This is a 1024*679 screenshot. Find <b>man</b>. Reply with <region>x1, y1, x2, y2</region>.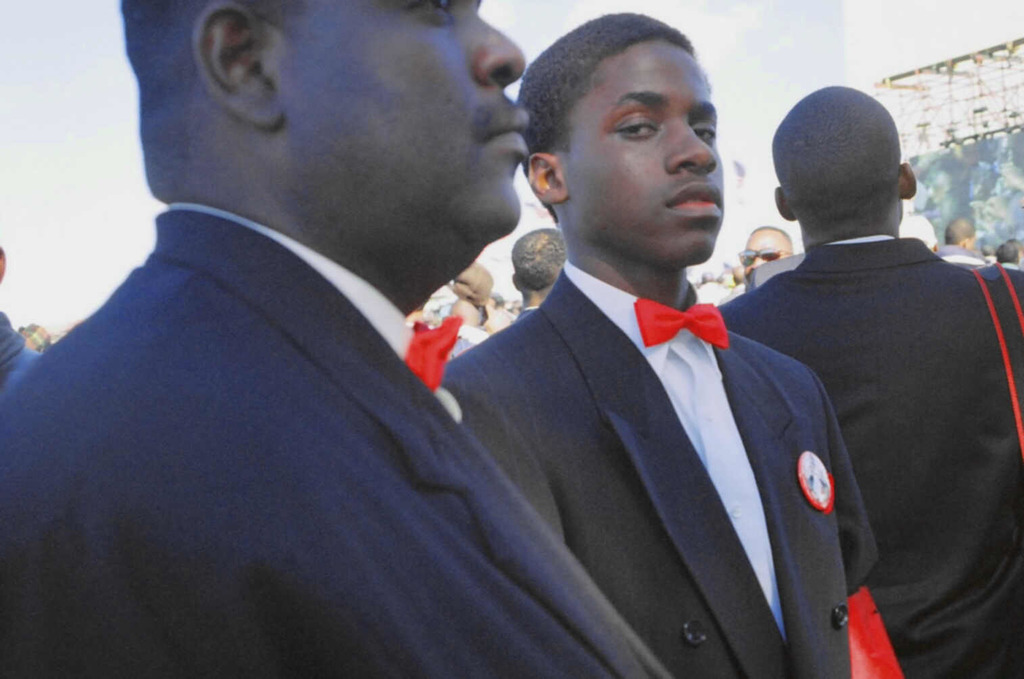
<region>513, 224, 563, 324</region>.
